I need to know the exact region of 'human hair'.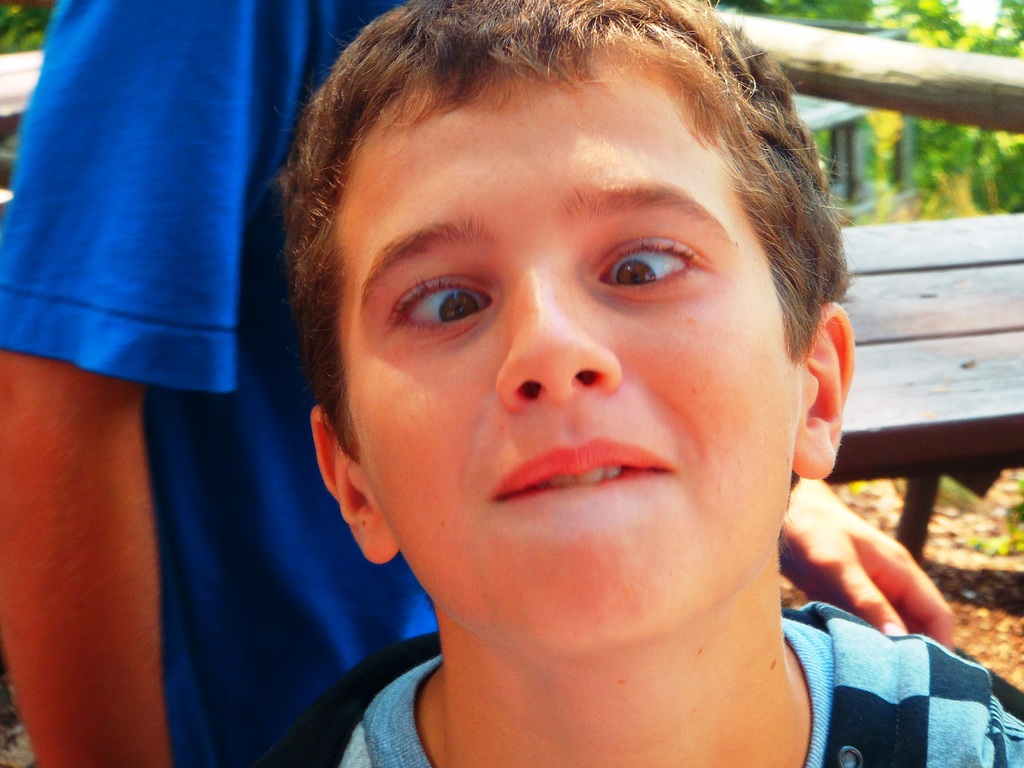
Region: locate(314, 0, 860, 494).
